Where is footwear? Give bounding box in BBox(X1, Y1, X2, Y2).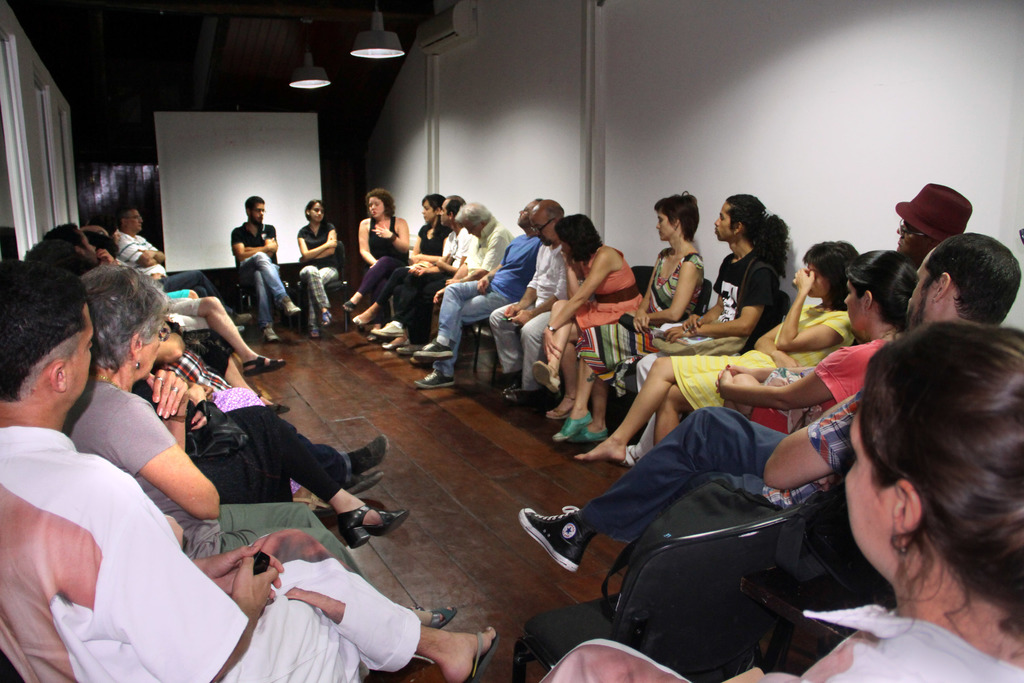
BBox(371, 323, 403, 340).
